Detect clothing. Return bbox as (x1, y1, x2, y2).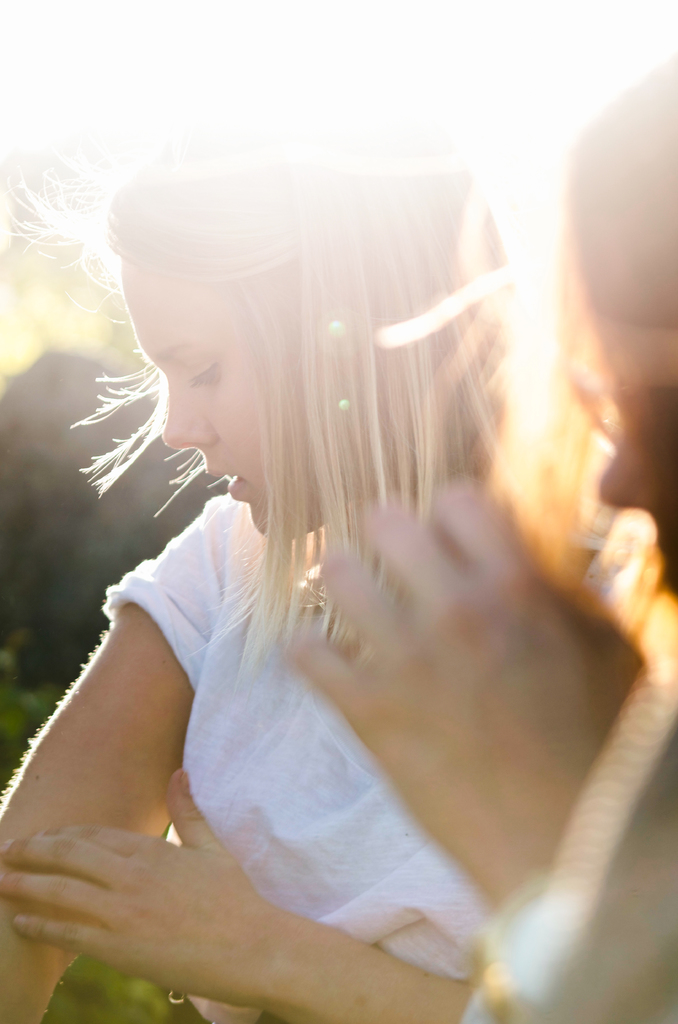
(91, 495, 561, 1023).
